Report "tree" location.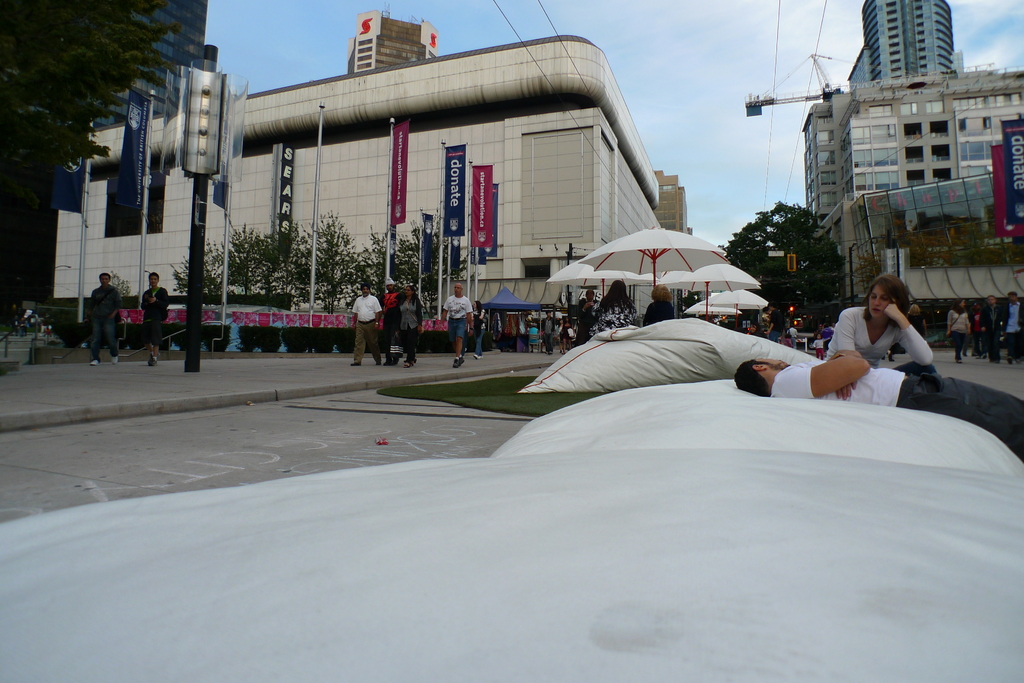
Report: 111:270:136:298.
